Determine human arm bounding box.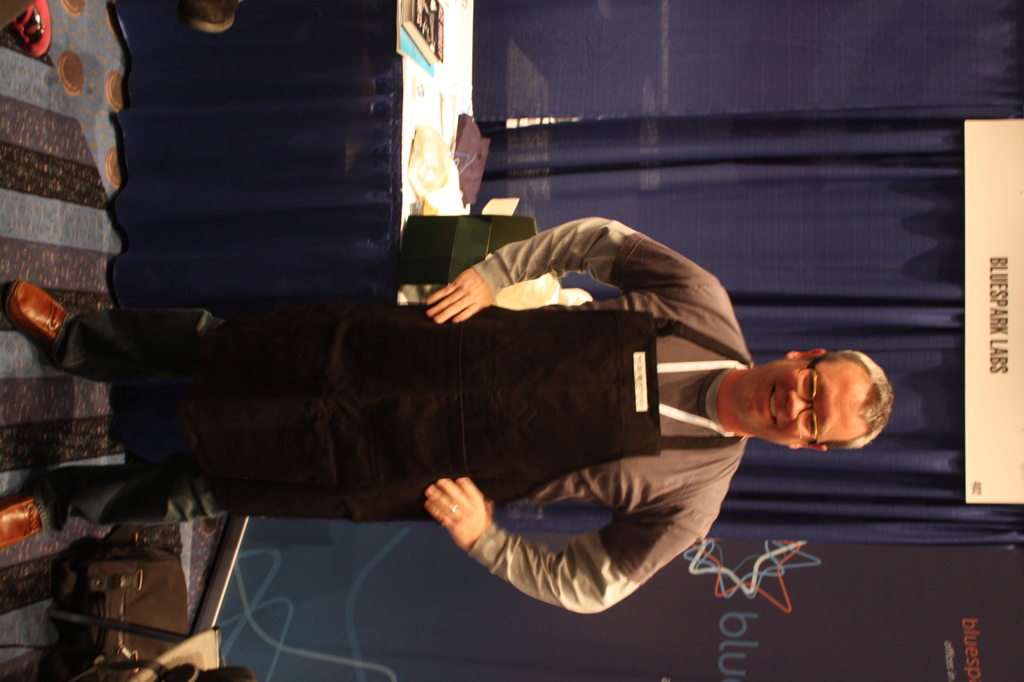
Determined: [x1=419, y1=211, x2=728, y2=329].
